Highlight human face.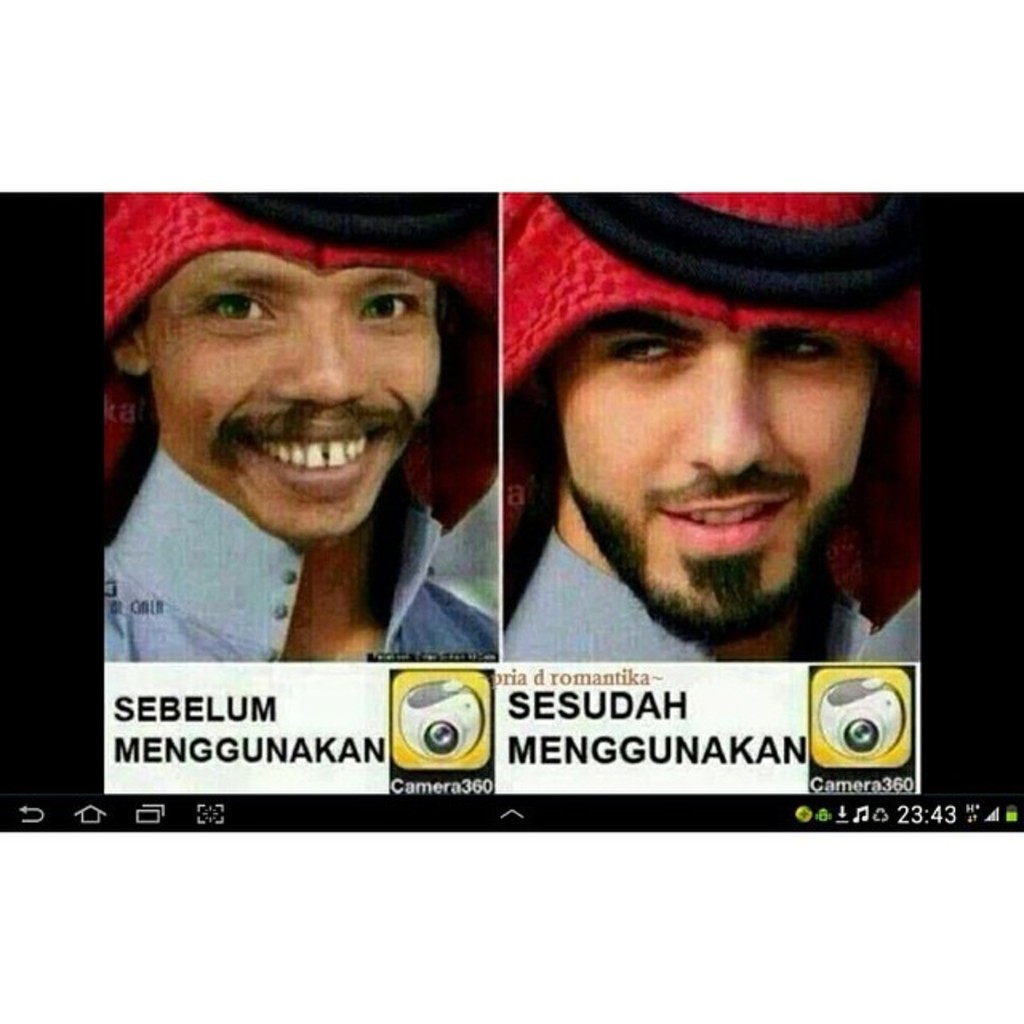
Highlighted region: <box>146,243,440,538</box>.
